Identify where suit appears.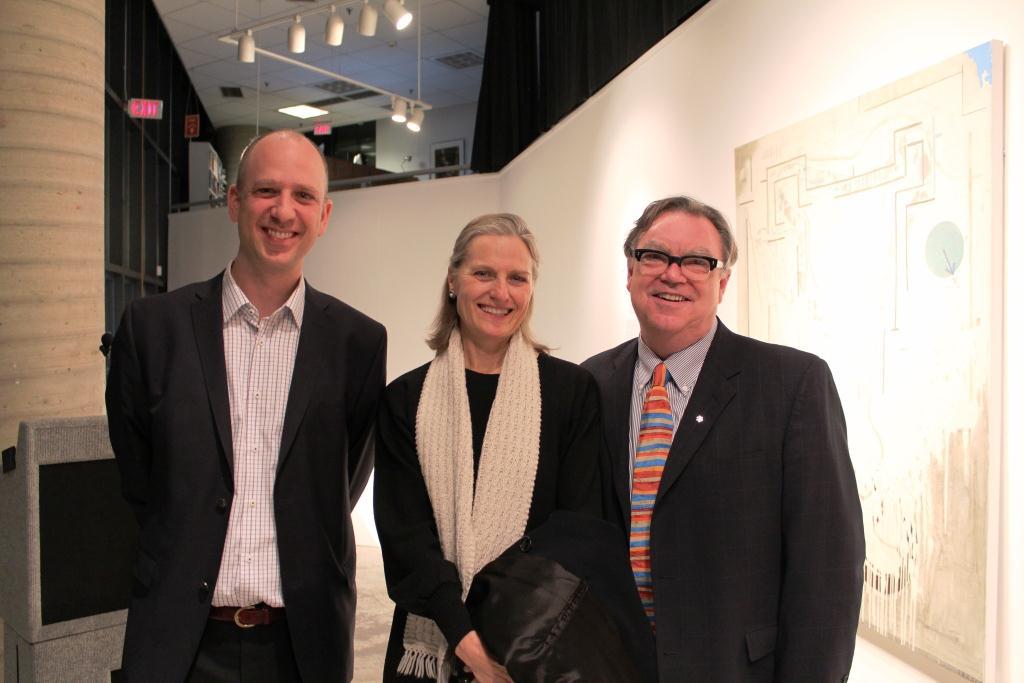
Appears at <region>592, 233, 866, 682</region>.
